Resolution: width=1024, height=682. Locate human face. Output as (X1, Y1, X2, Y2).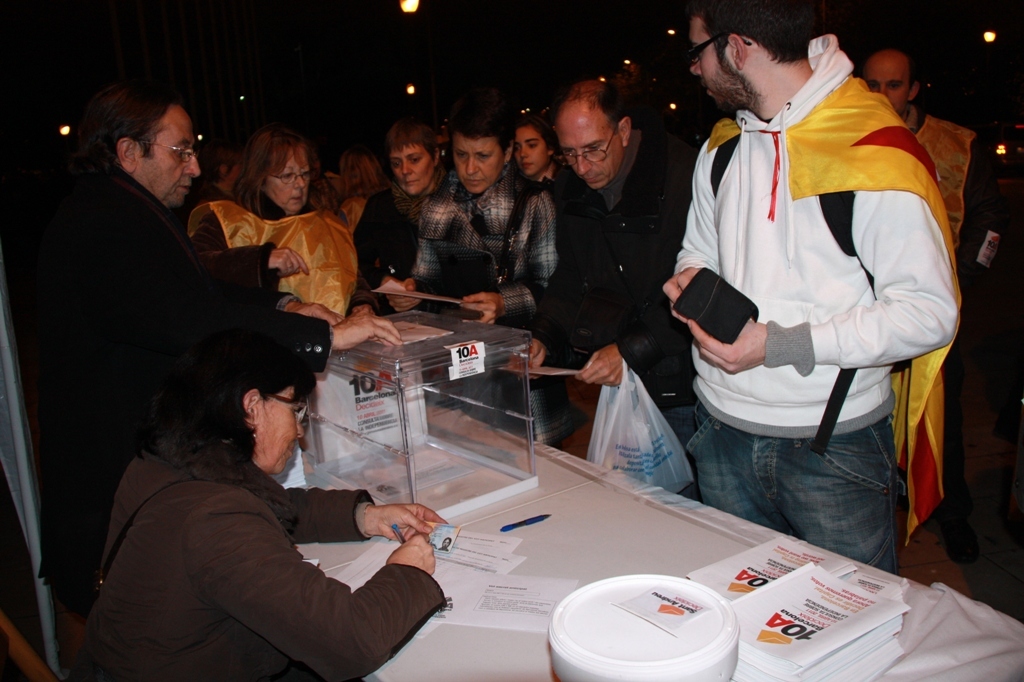
(687, 16, 738, 110).
